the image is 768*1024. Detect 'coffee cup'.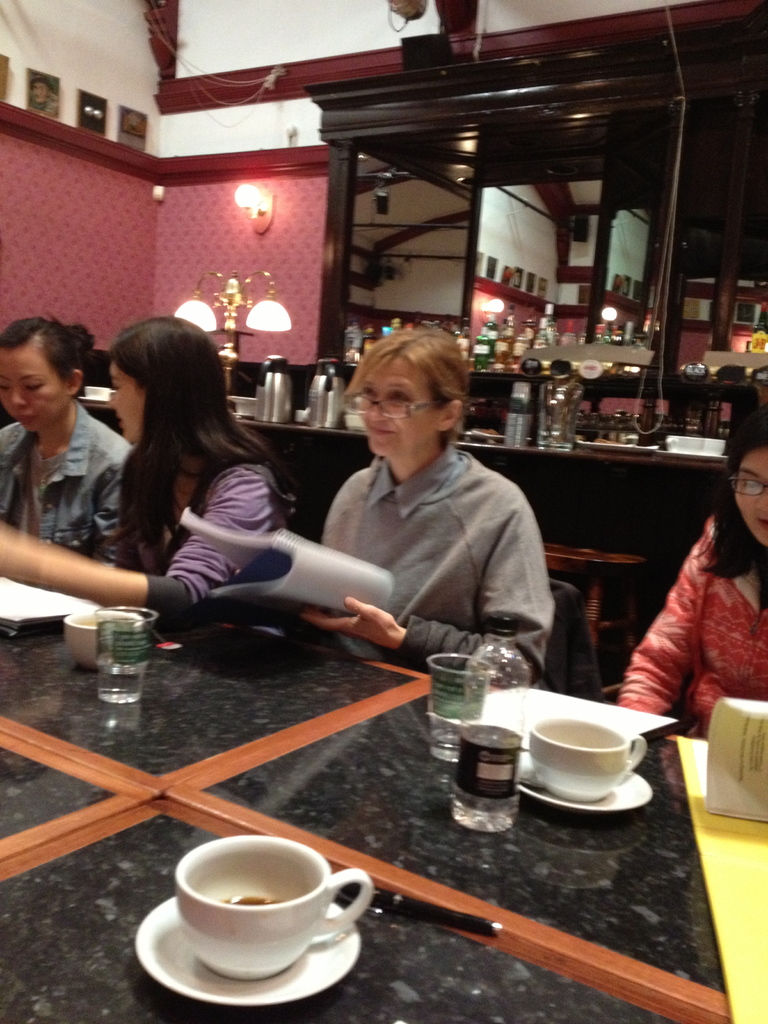
Detection: bbox=(170, 831, 376, 980).
